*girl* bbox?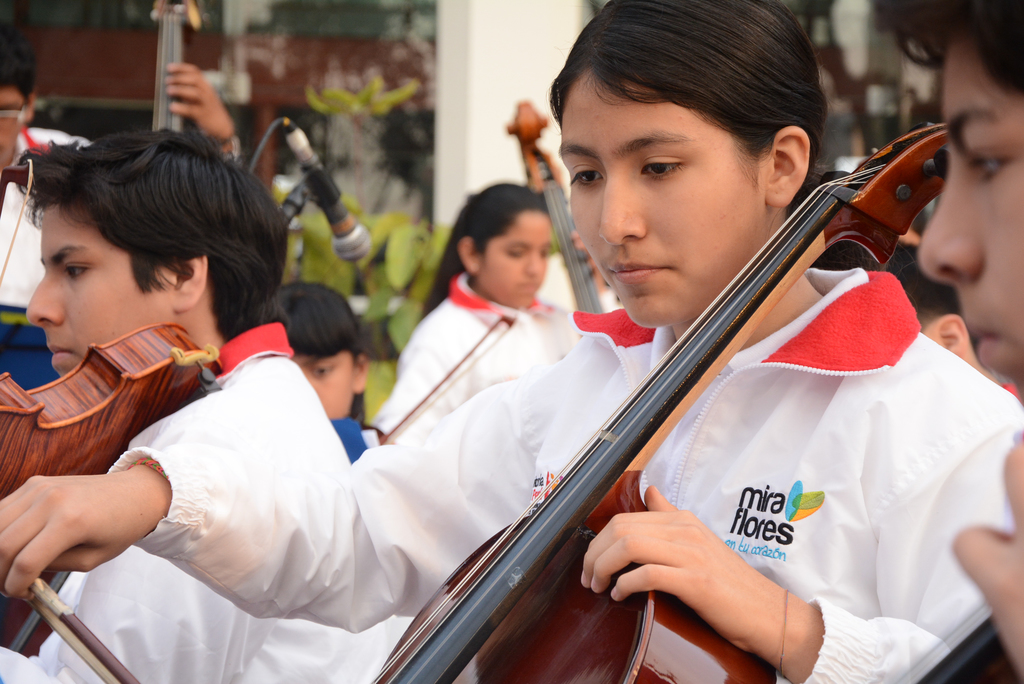
l=0, t=0, r=1023, b=683
